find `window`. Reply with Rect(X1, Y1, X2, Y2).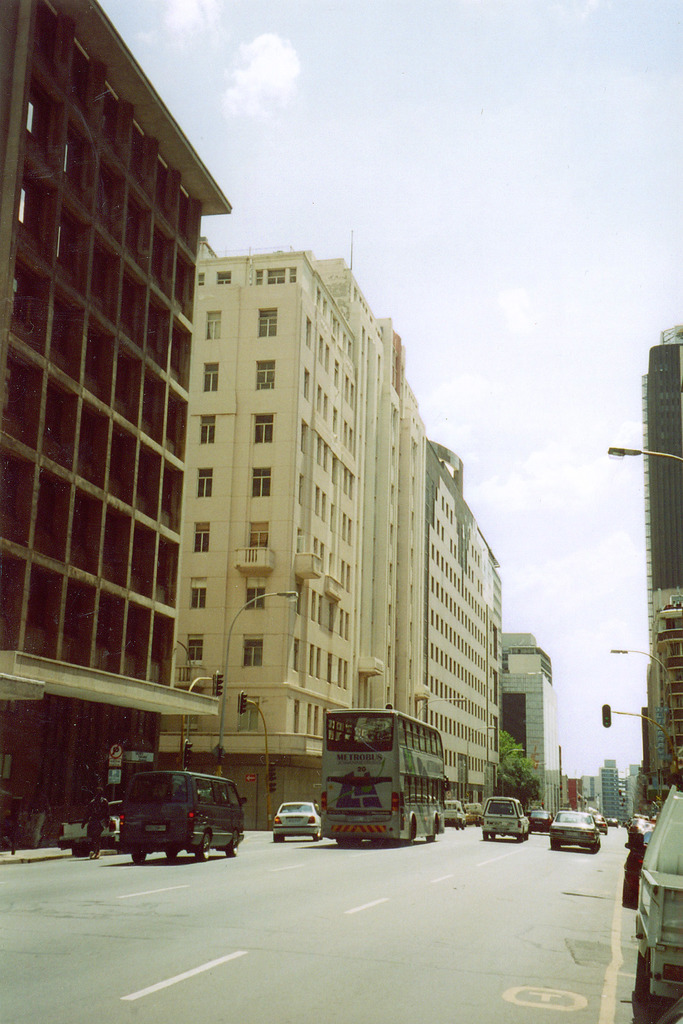
Rect(254, 268, 264, 285).
